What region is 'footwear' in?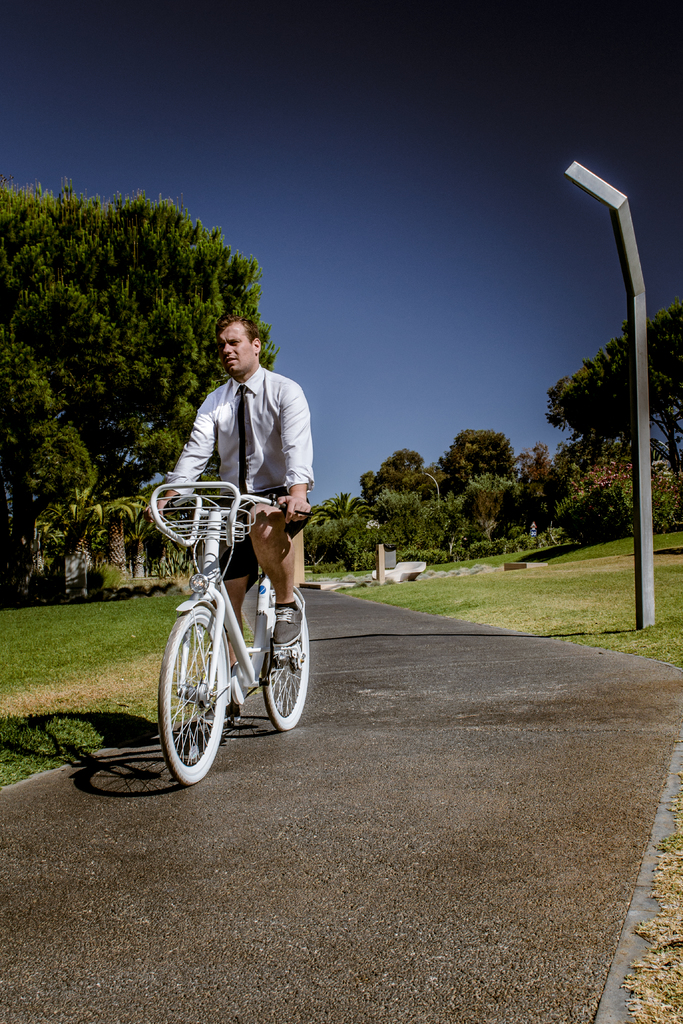
region(169, 671, 211, 701).
